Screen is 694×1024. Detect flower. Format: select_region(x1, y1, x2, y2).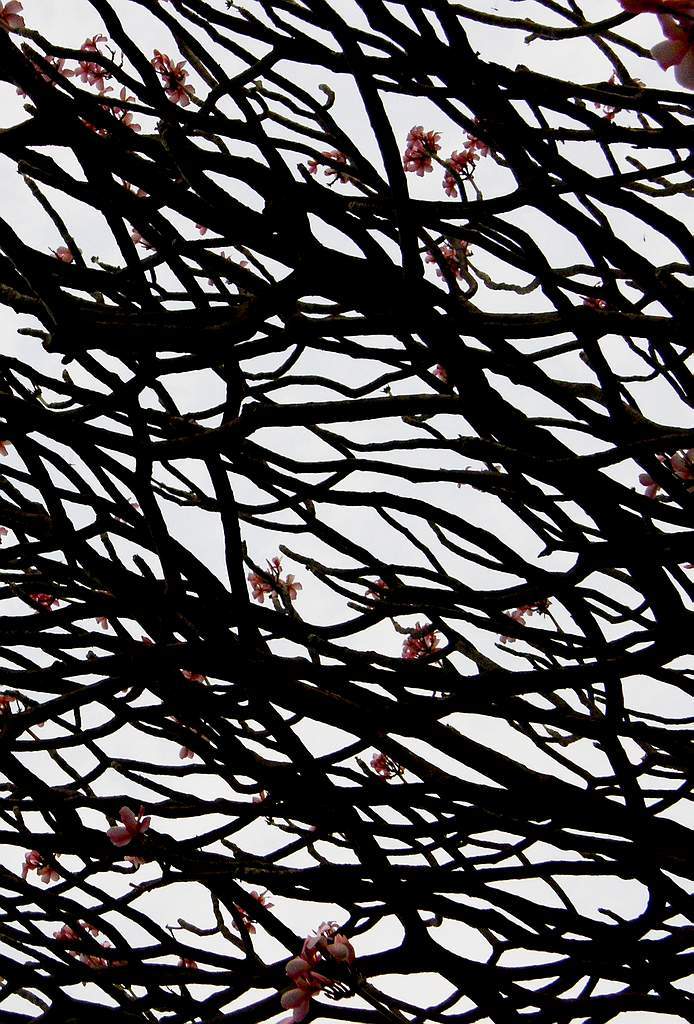
select_region(244, 557, 290, 595).
